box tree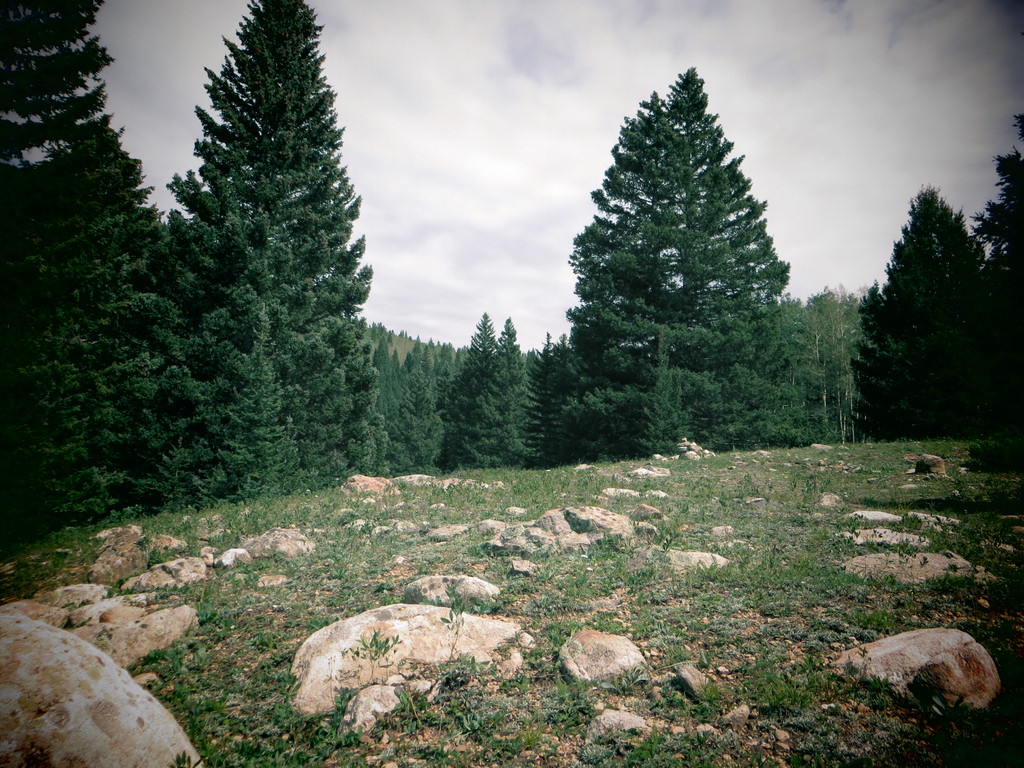
detection(541, 91, 792, 449)
